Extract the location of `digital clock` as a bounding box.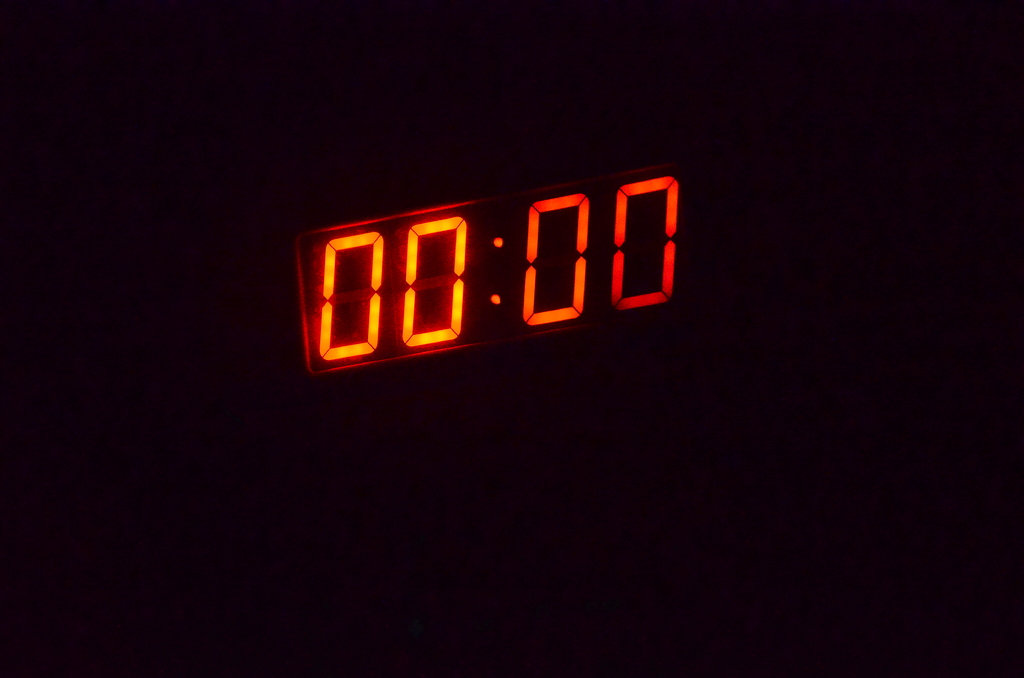
locate(0, 0, 1023, 677).
